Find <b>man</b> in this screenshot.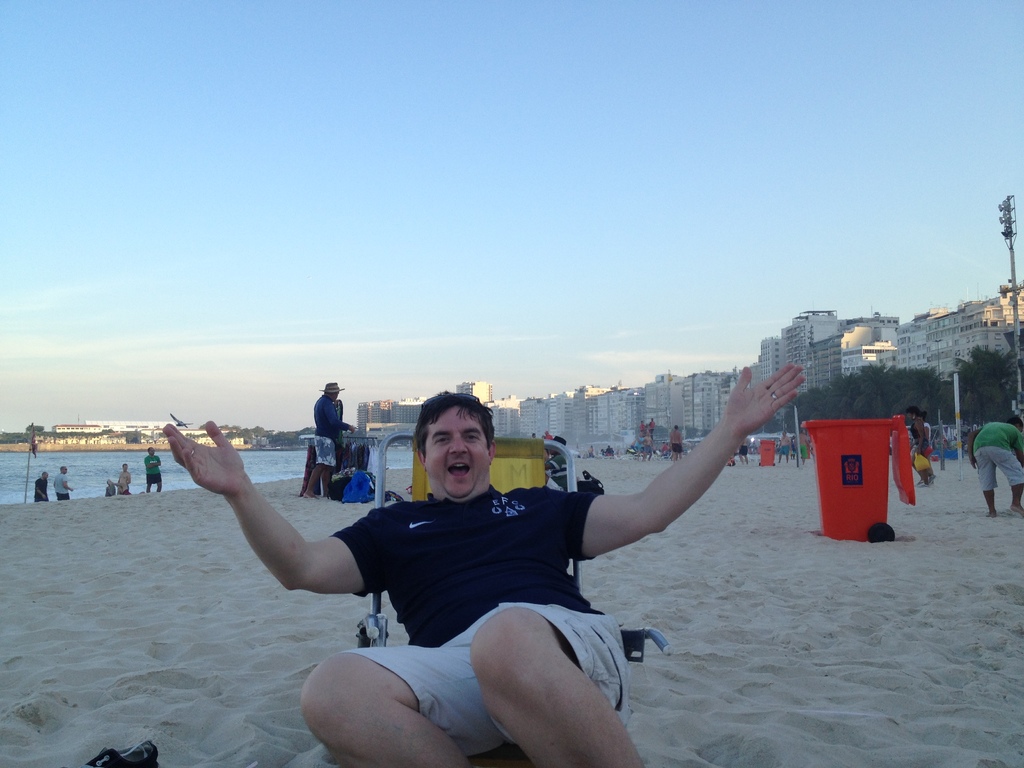
The bounding box for <b>man</b> is detection(143, 447, 172, 499).
